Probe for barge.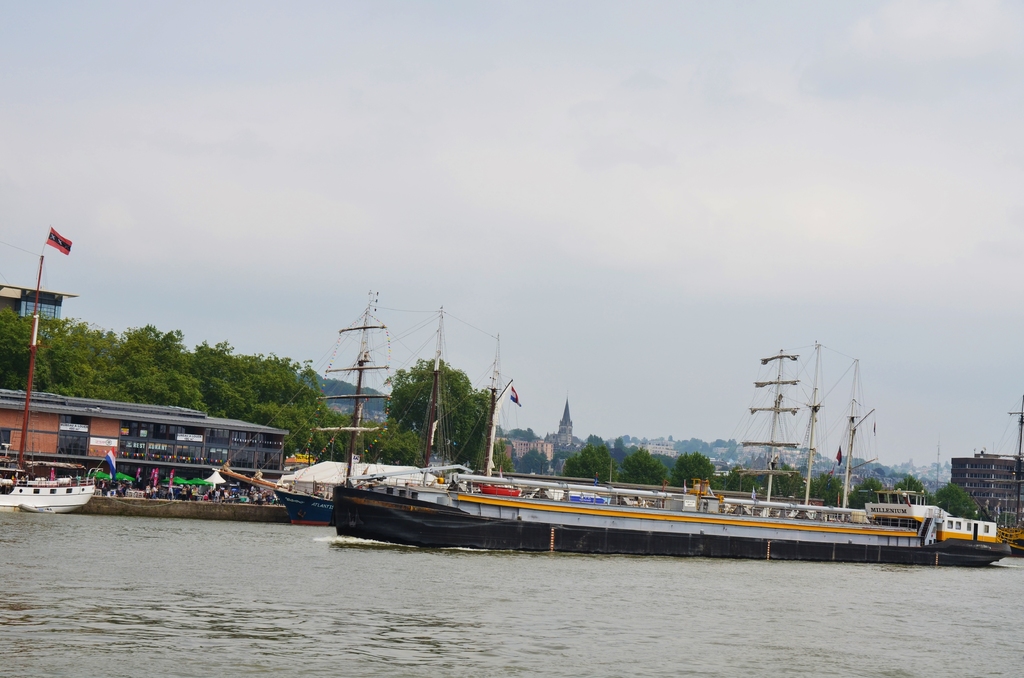
Probe result: {"x1": 332, "y1": 464, "x2": 1009, "y2": 567}.
